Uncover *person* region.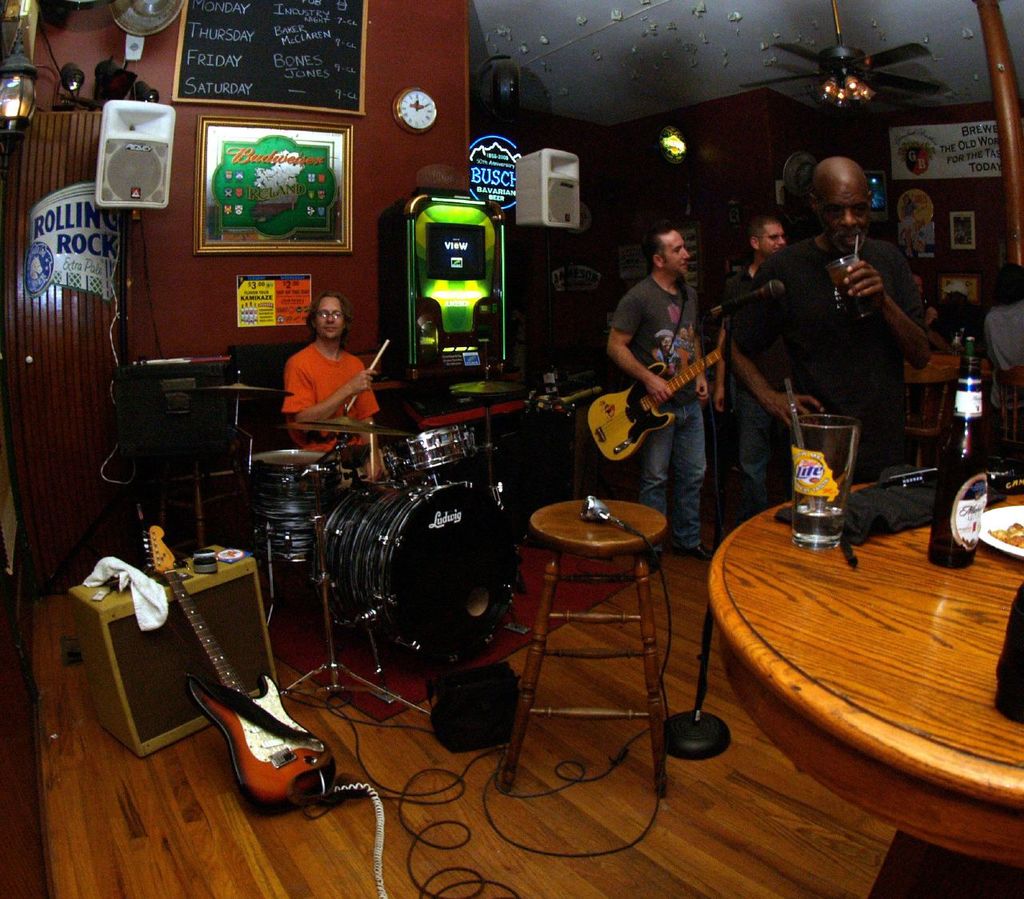
Uncovered: [281,293,396,466].
